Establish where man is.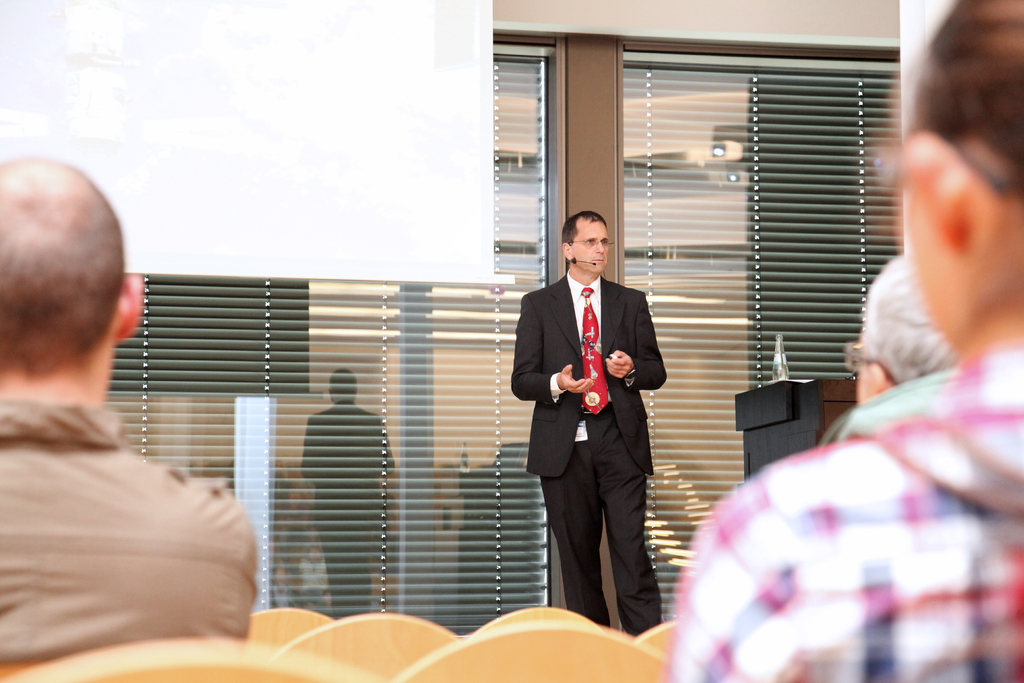
Established at pyautogui.locateOnScreen(824, 252, 960, 441).
